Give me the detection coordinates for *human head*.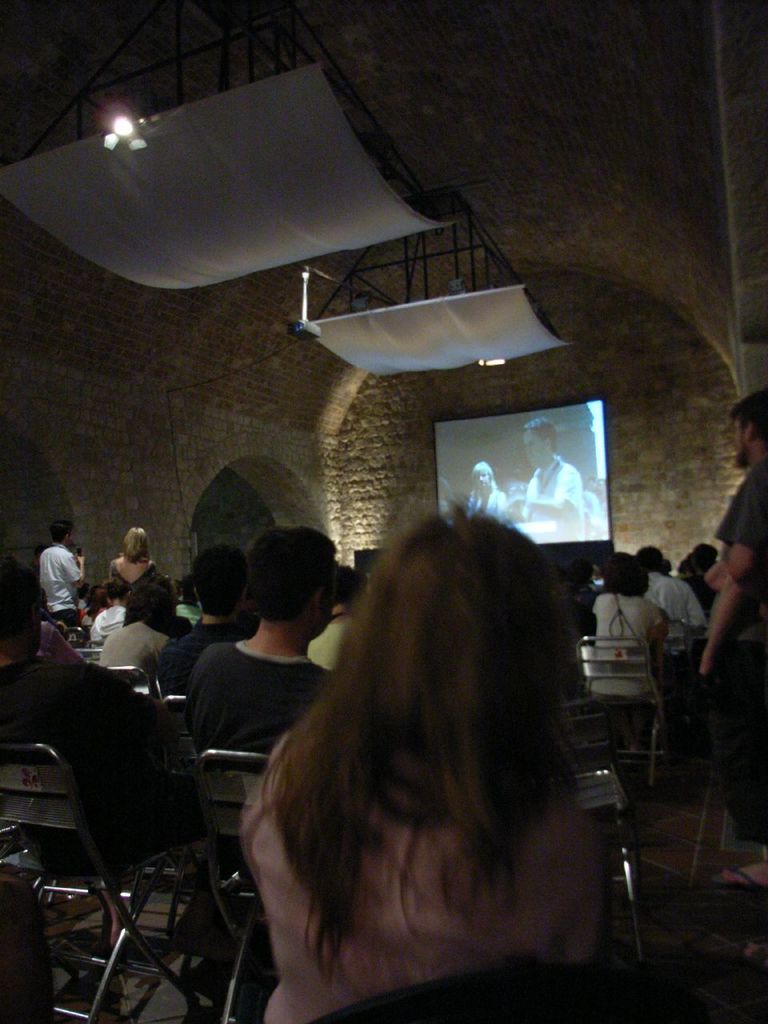
locate(525, 421, 560, 467).
